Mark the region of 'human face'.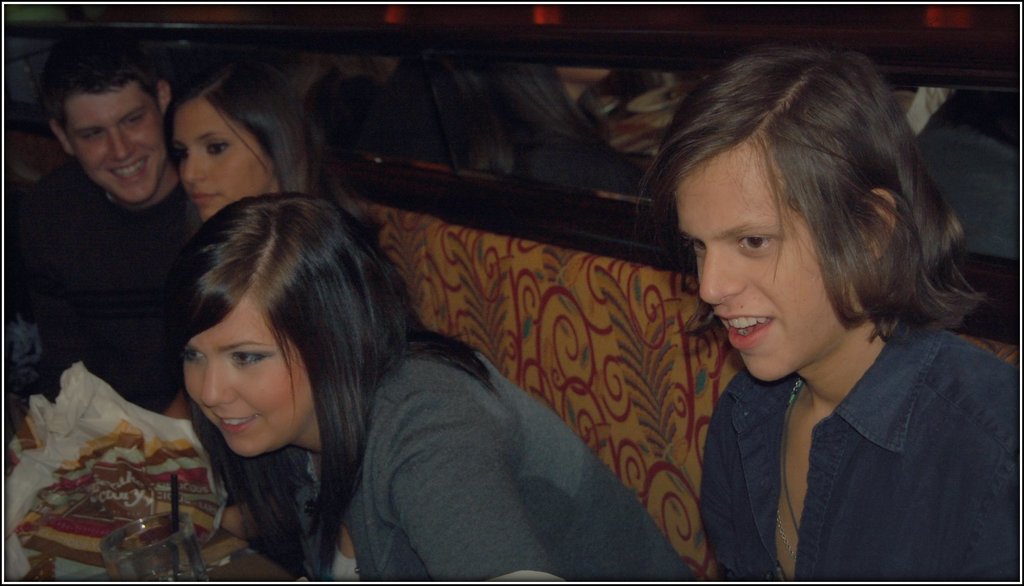
Region: 178, 91, 274, 211.
